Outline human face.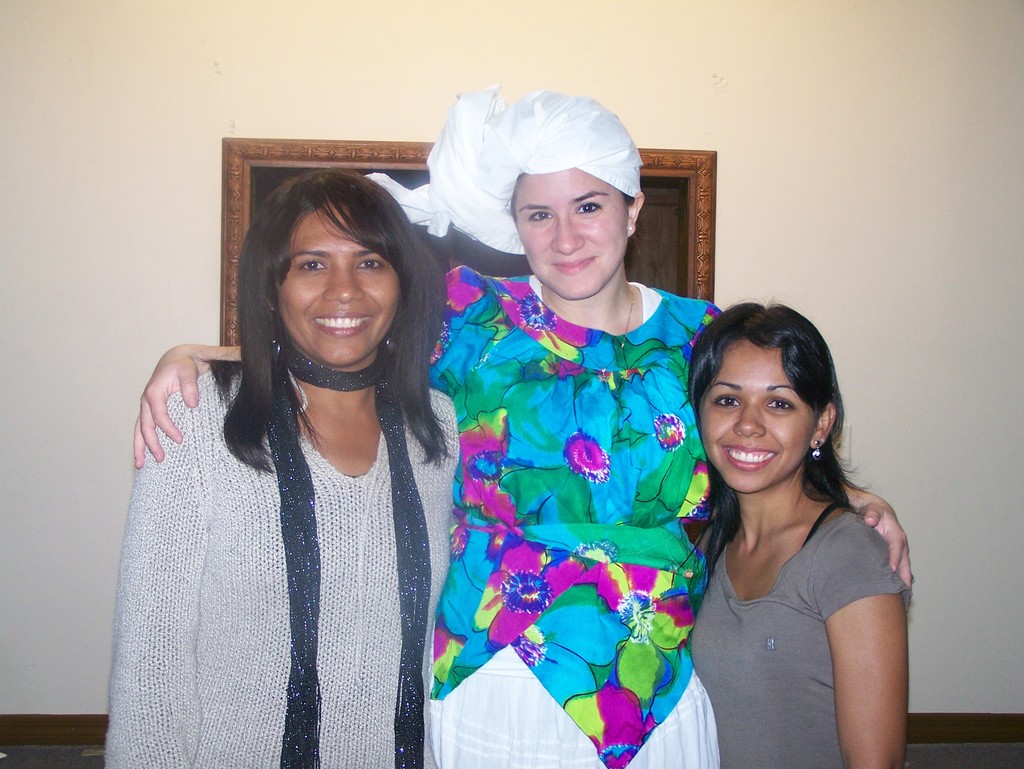
Outline: <region>513, 168, 628, 299</region>.
